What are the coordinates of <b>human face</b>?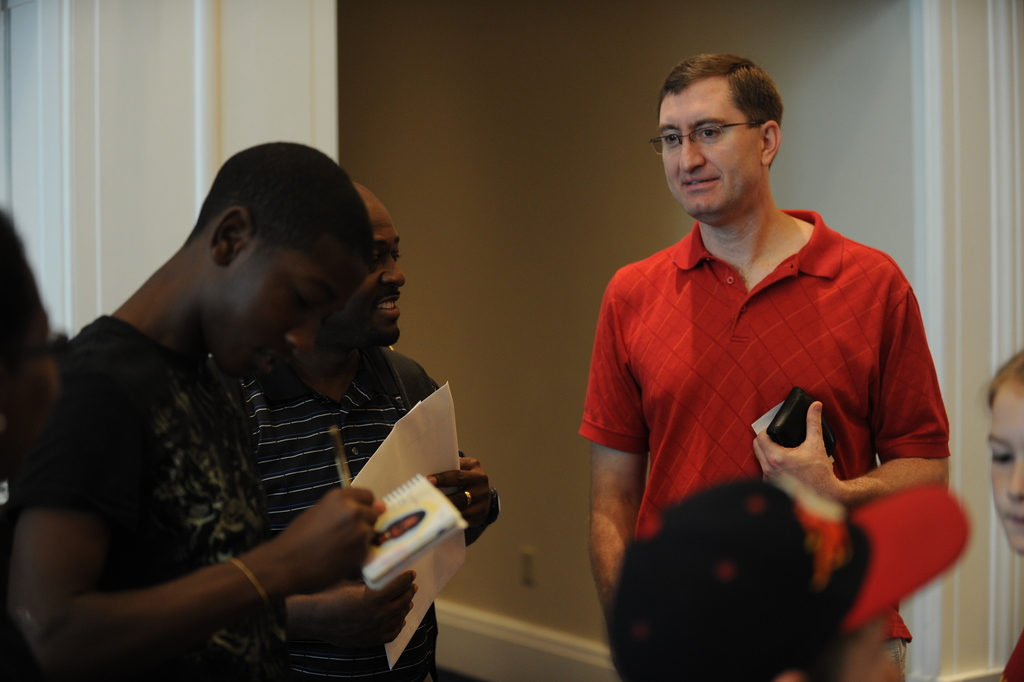
pyautogui.locateOnScreen(987, 373, 1023, 548).
